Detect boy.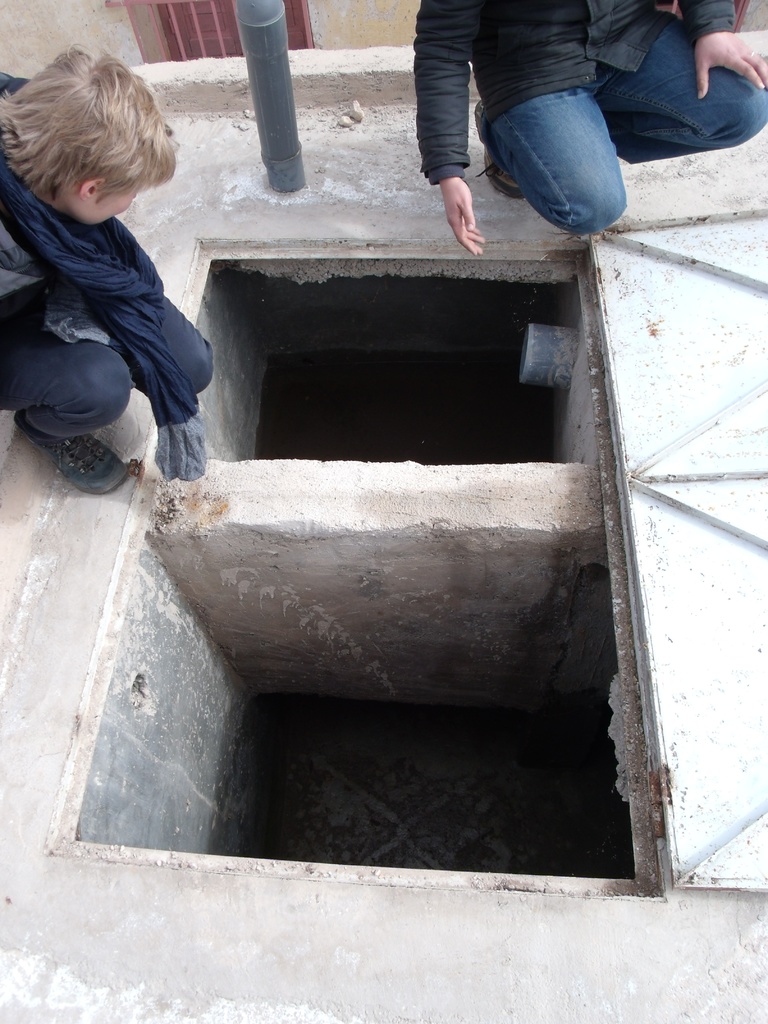
Detected at (397,0,751,232).
